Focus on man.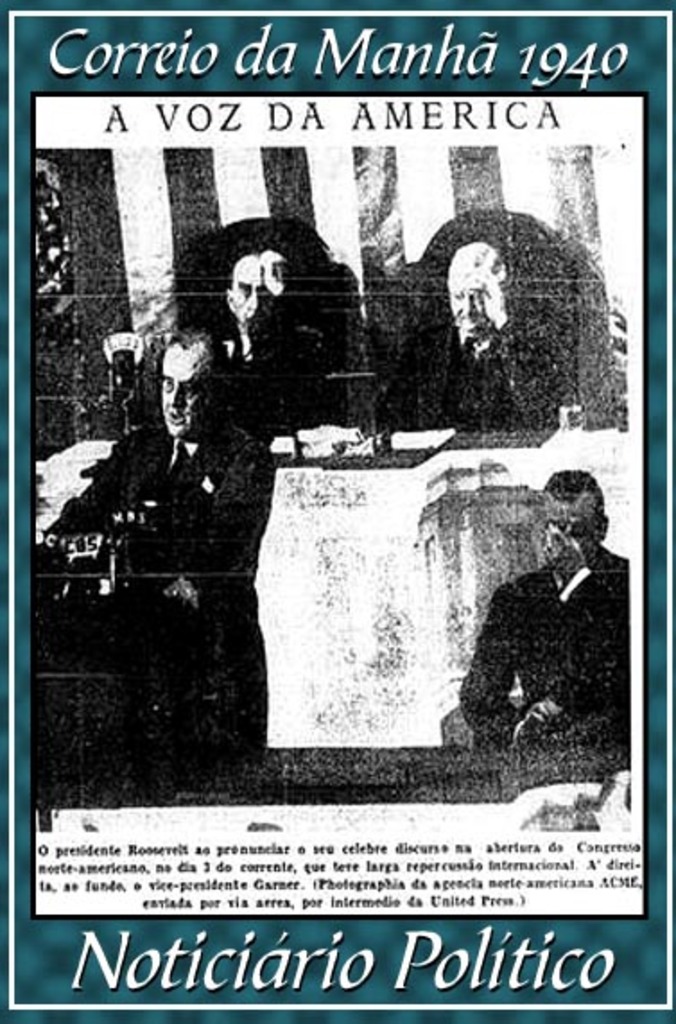
Focused at box=[378, 237, 565, 439].
